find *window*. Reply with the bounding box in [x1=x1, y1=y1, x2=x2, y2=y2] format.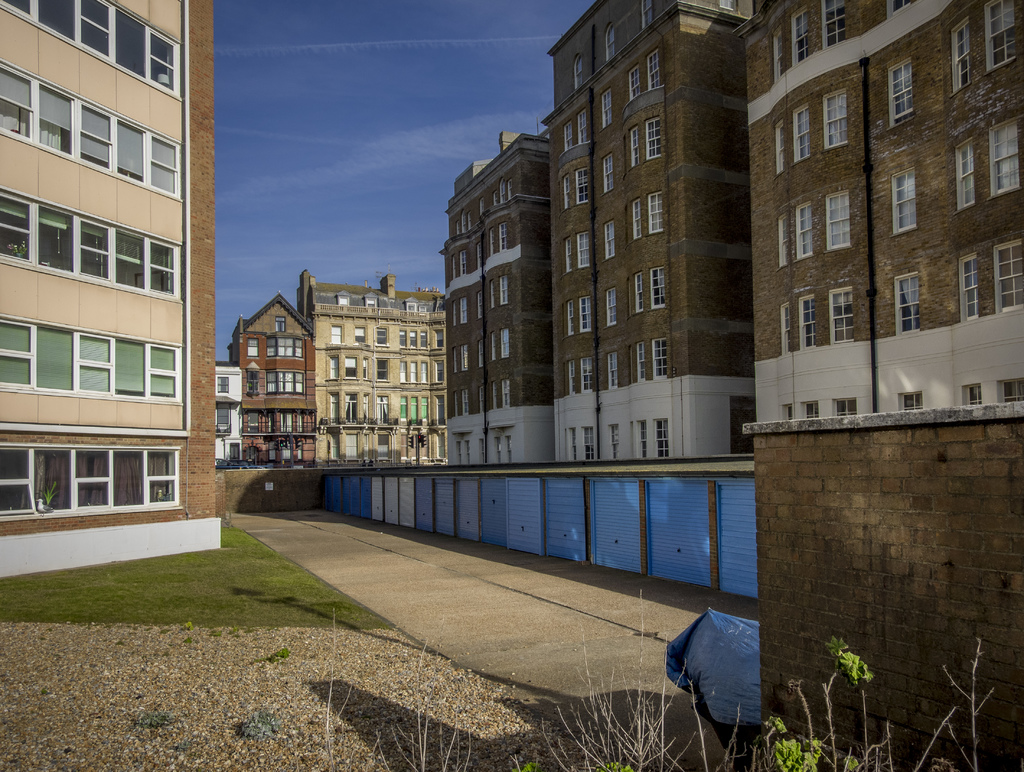
[x1=780, y1=303, x2=792, y2=349].
